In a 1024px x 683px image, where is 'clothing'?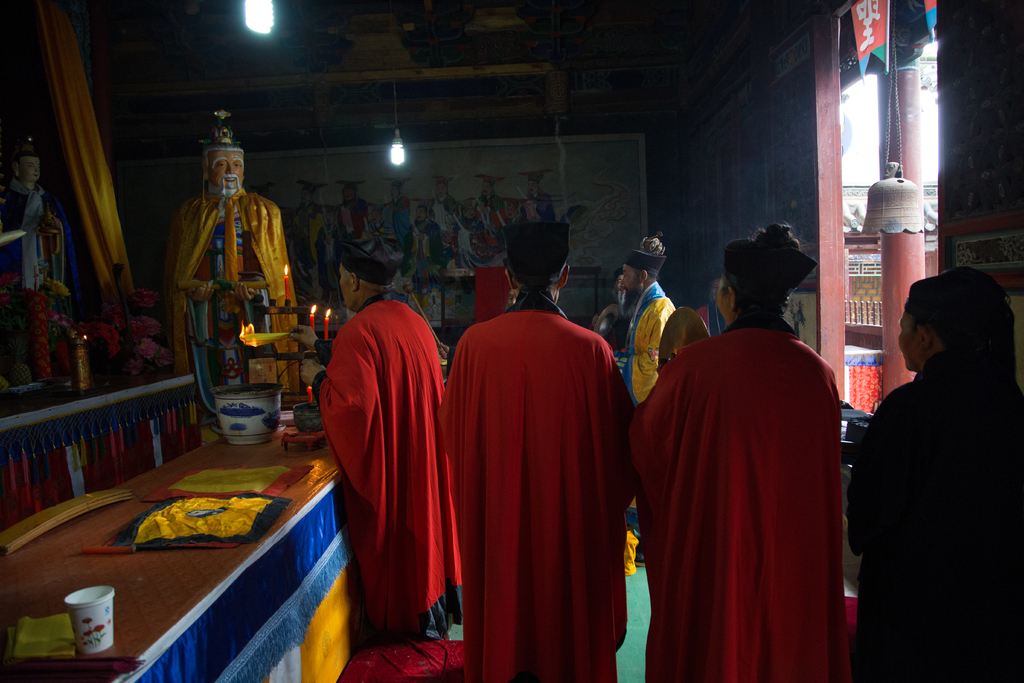
{"left": 614, "top": 279, "right": 680, "bottom": 554}.
